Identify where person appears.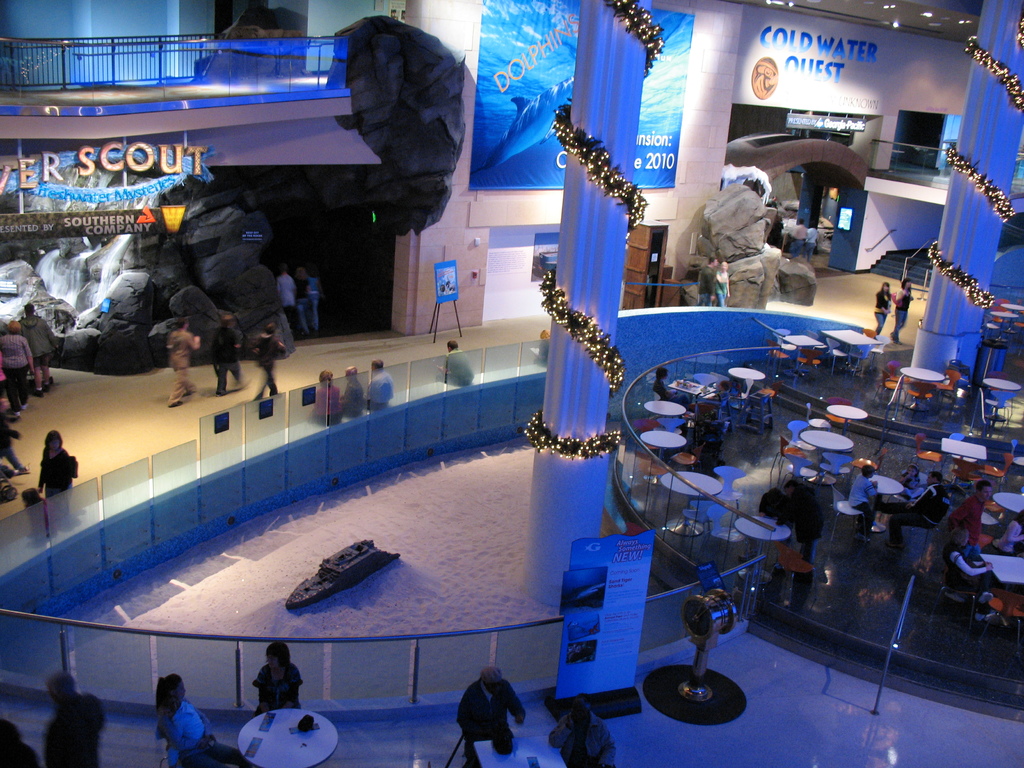
Appears at 847/463/877/535.
